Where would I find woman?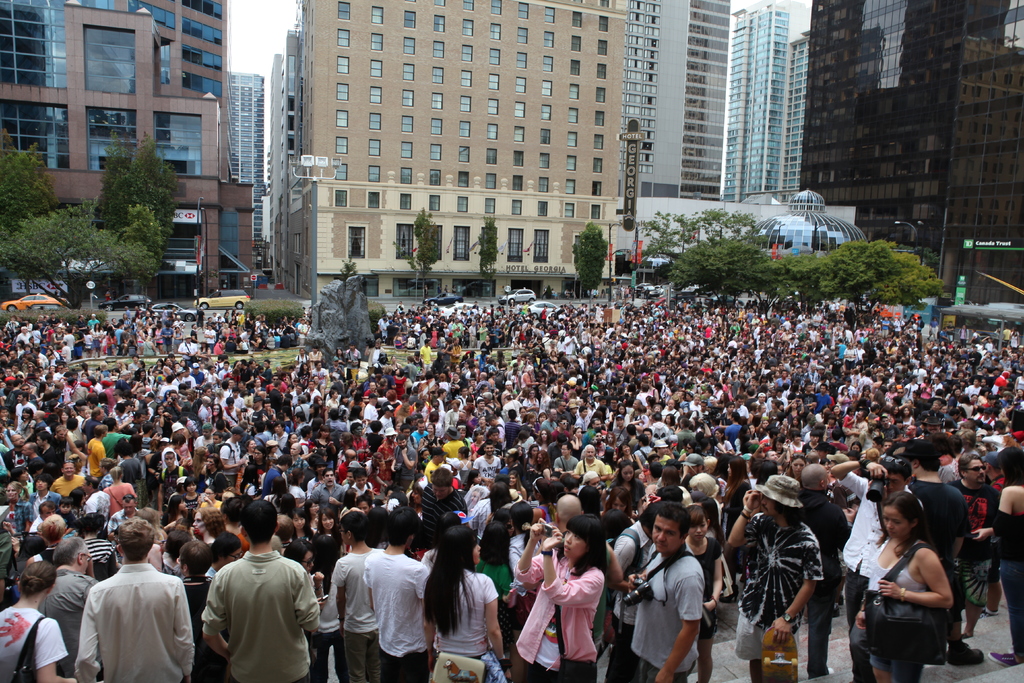
At [536,369,547,384].
